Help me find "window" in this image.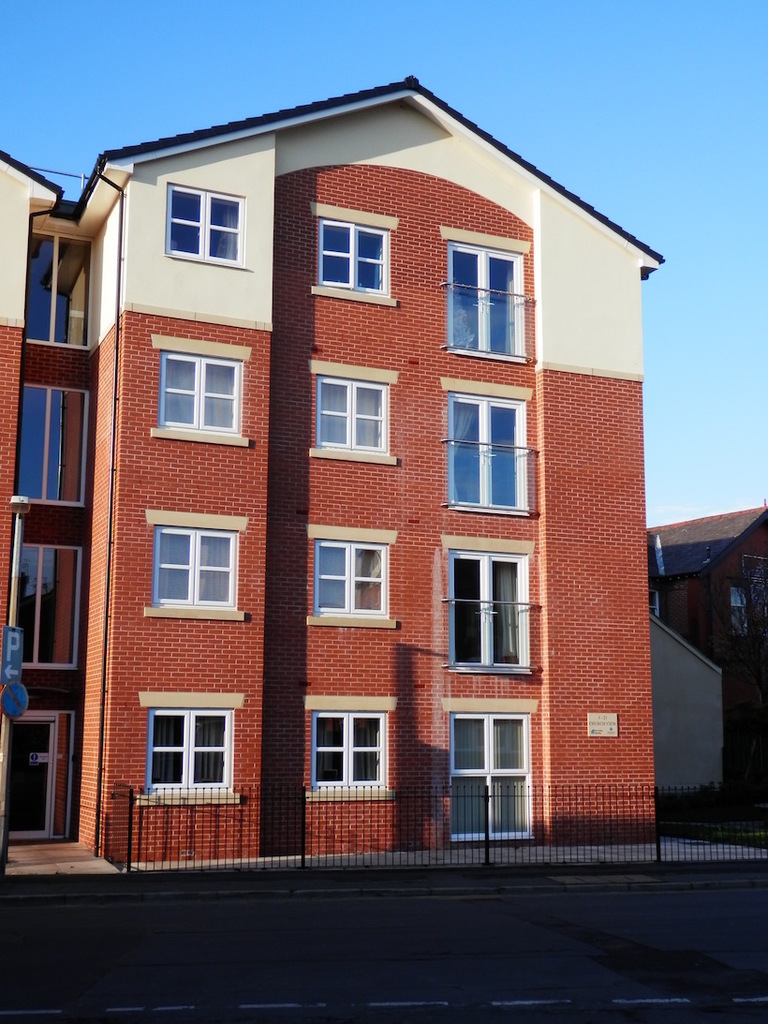
Found it: <region>8, 543, 82, 671</region>.
